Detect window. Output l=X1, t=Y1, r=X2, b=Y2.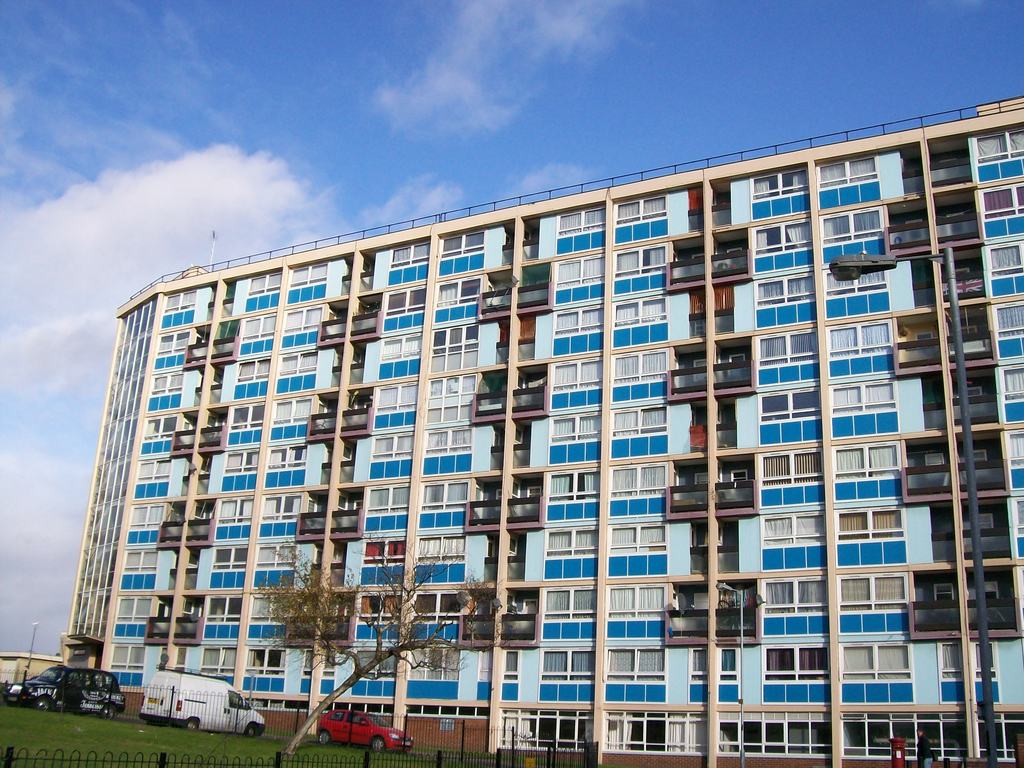
l=248, t=646, r=285, b=675.
